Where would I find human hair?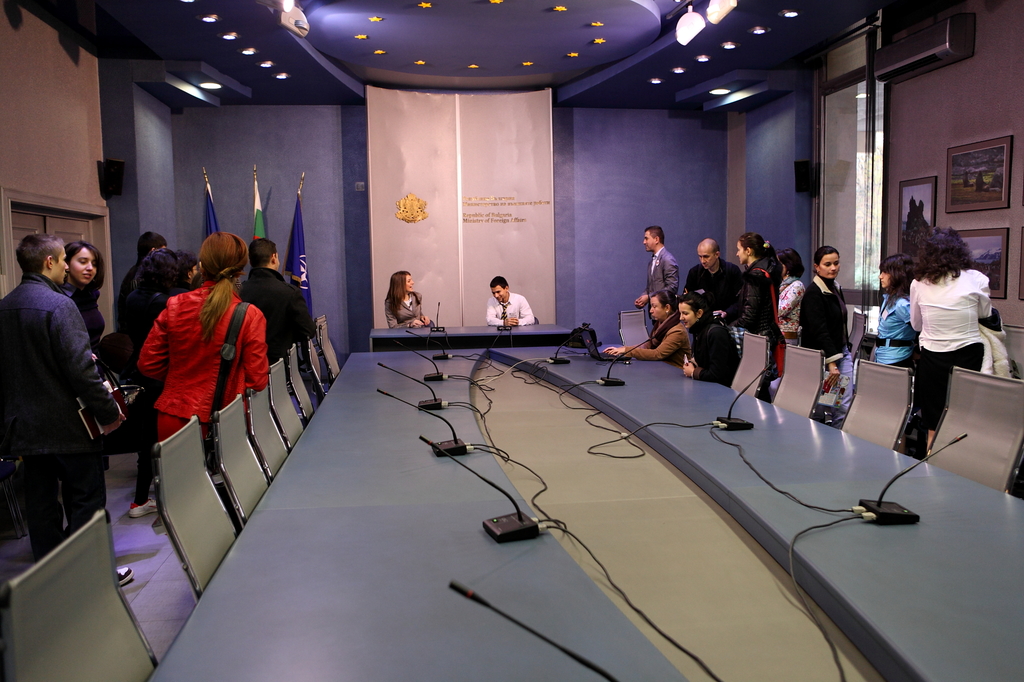
At bbox=[916, 225, 973, 284].
